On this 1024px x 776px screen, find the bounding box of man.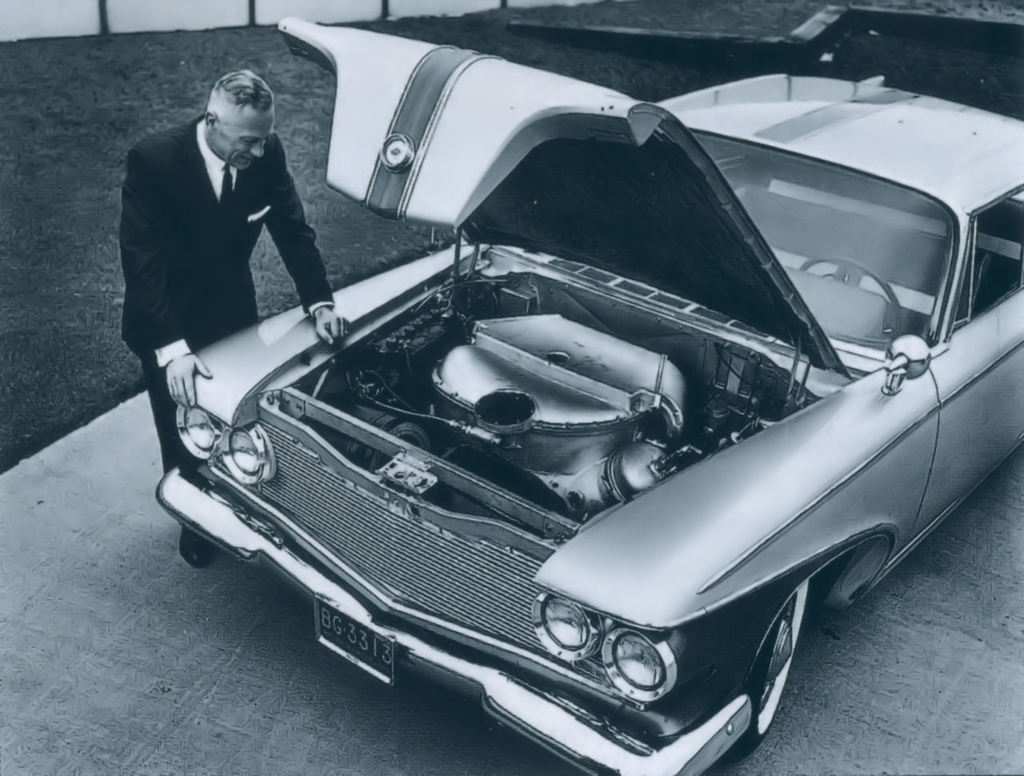
Bounding box: {"left": 120, "top": 66, "right": 350, "bottom": 566}.
